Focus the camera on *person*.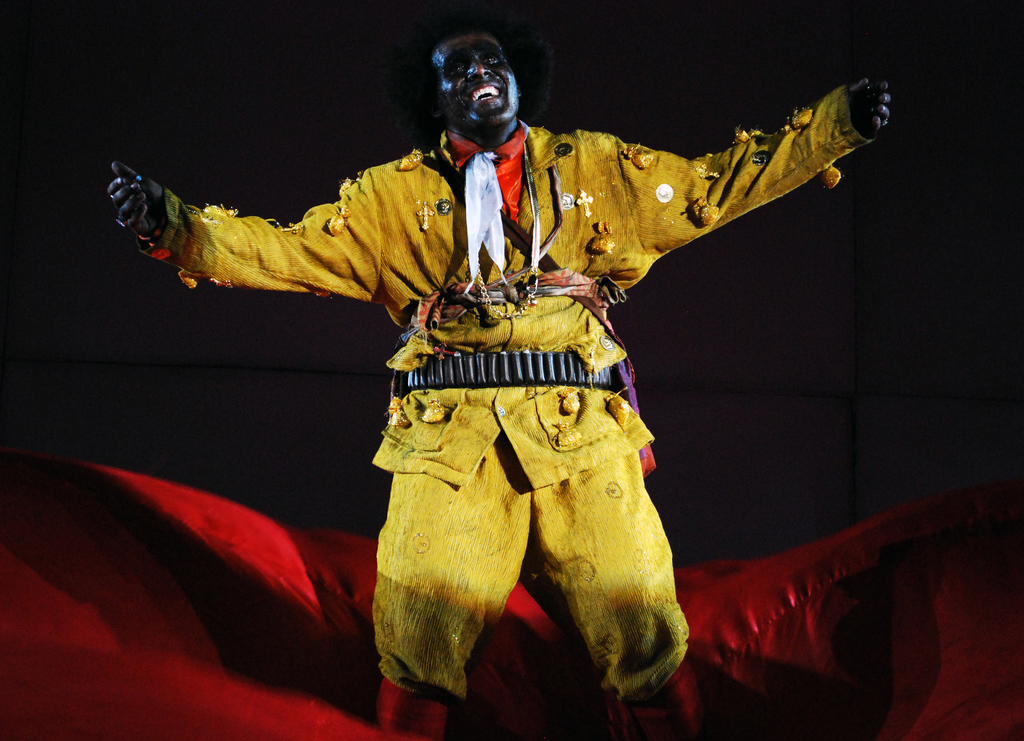
Focus region: rect(102, 21, 894, 740).
